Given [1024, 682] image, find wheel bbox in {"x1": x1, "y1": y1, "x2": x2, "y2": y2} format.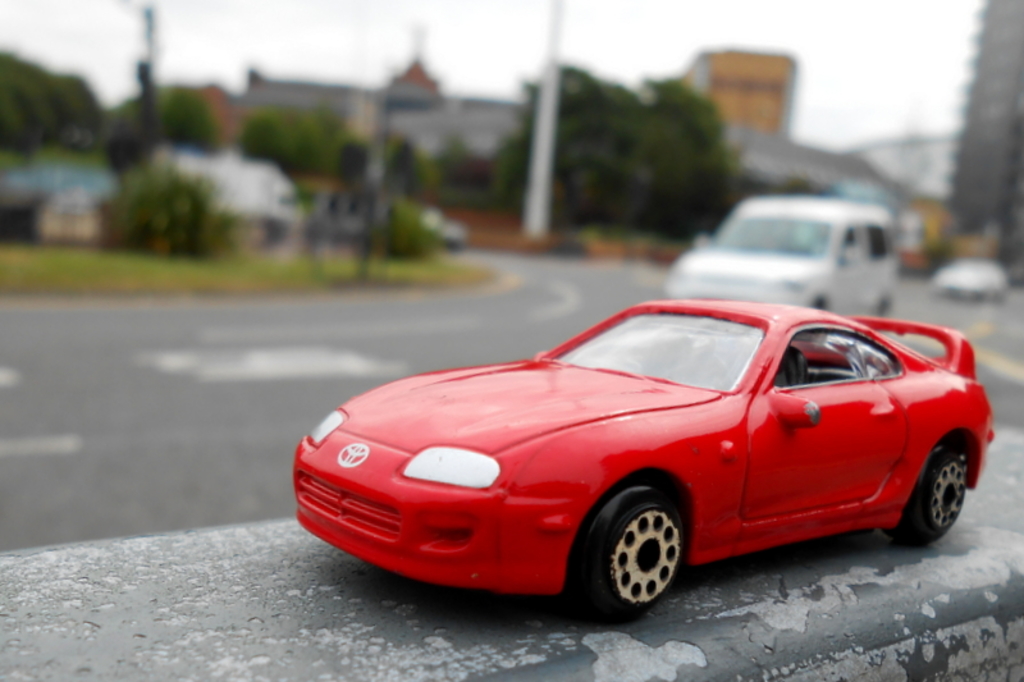
{"x1": 886, "y1": 445, "x2": 969, "y2": 545}.
